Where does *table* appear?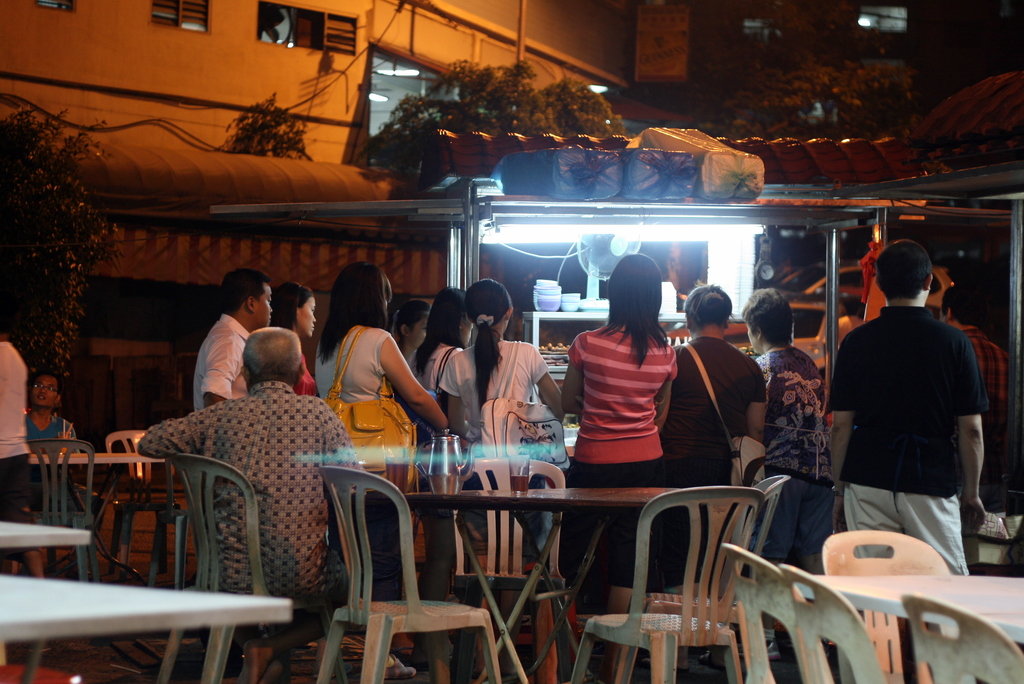
Appears at 0, 519, 94, 582.
